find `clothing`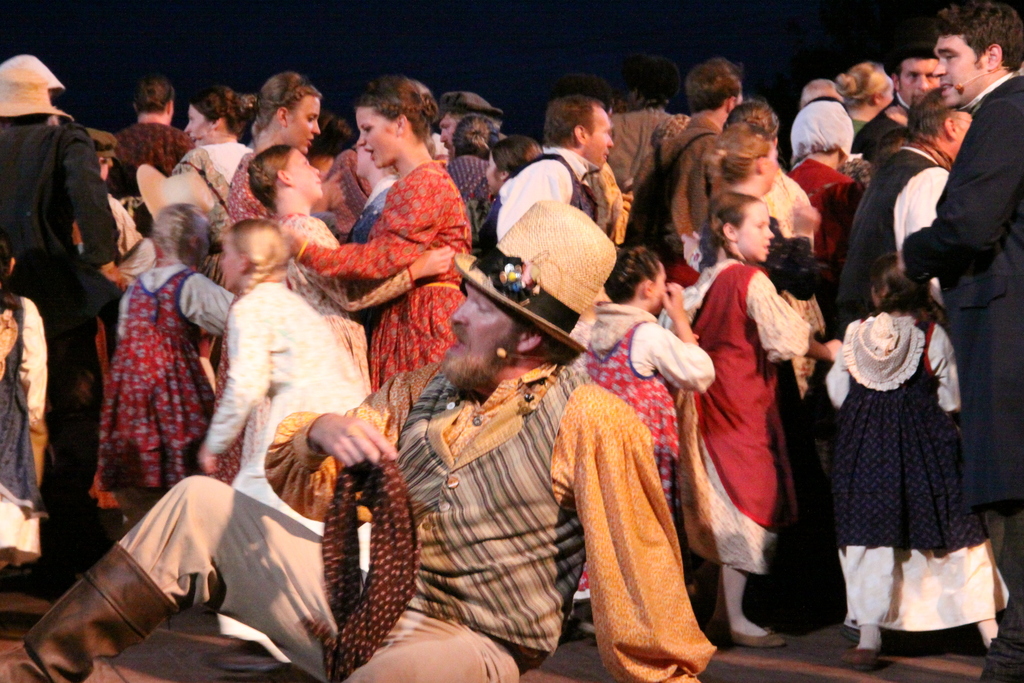
Rect(756, 156, 819, 247)
